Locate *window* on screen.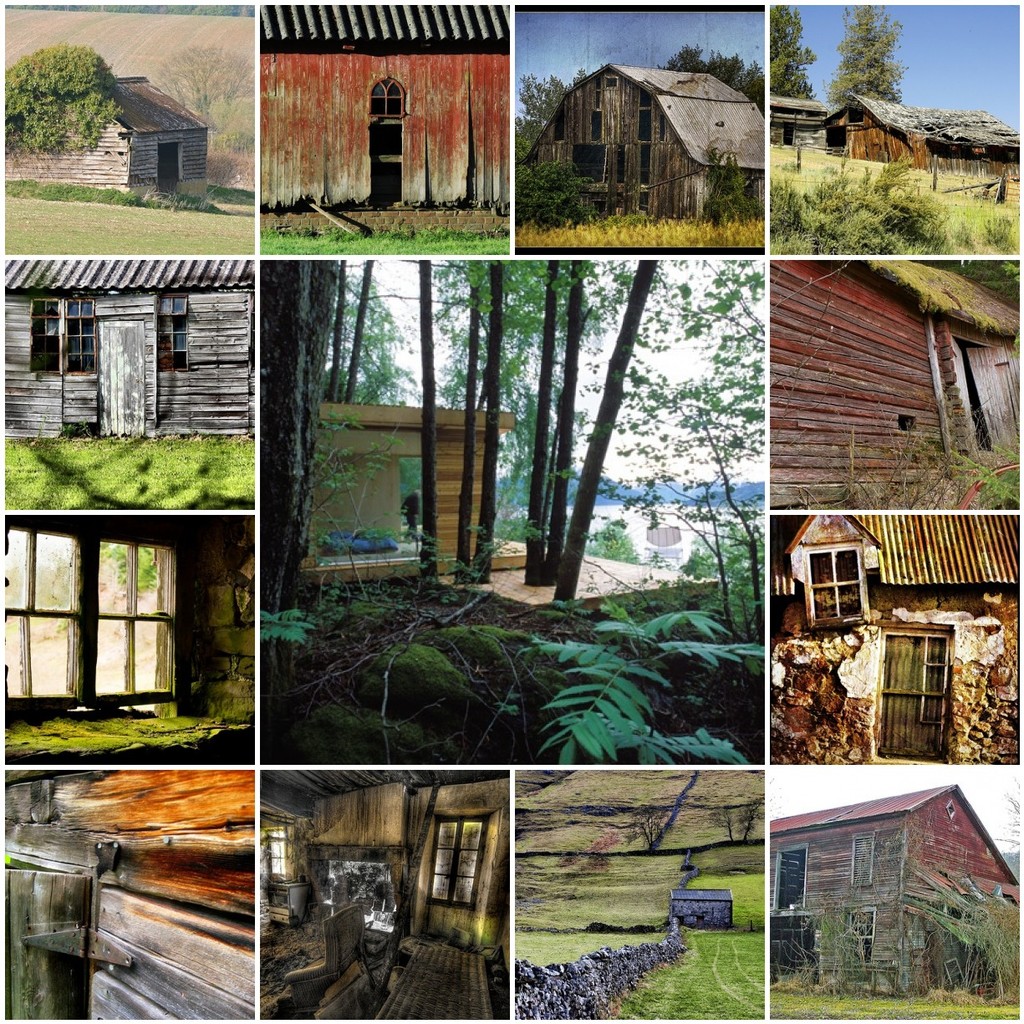
On screen at bbox(259, 824, 284, 877).
